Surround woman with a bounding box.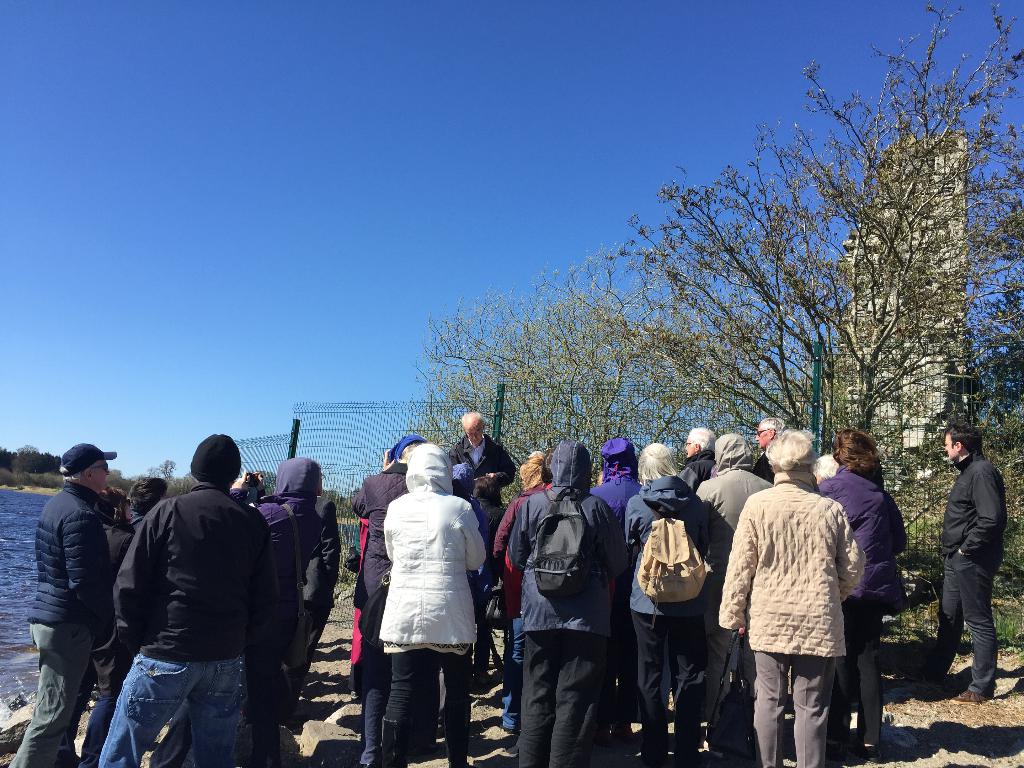
bbox=(622, 442, 708, 767).
